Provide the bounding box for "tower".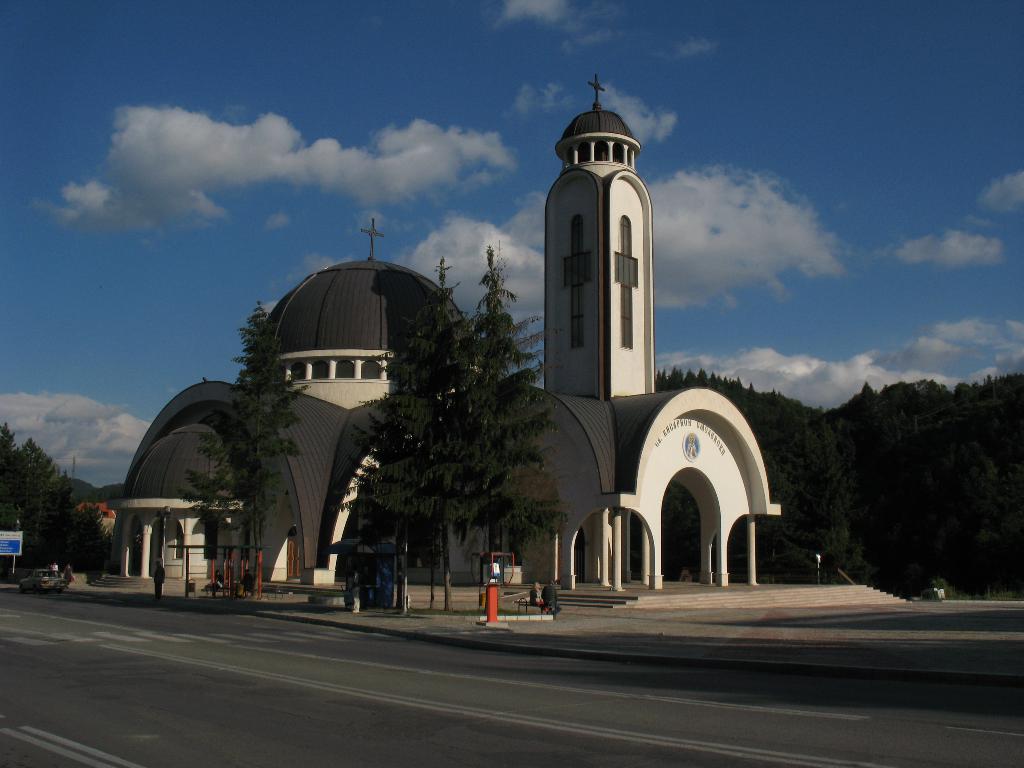
(left=543, top=71, right=658, bottom=401).
